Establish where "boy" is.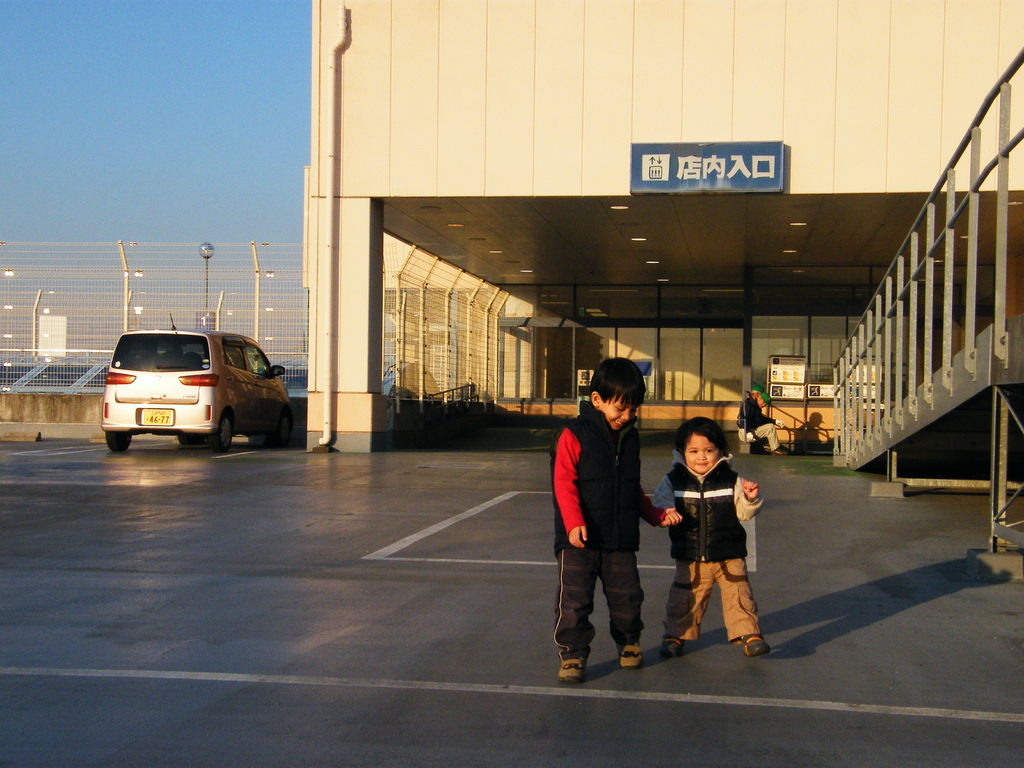
Established at 557, 356, 680, 680.
